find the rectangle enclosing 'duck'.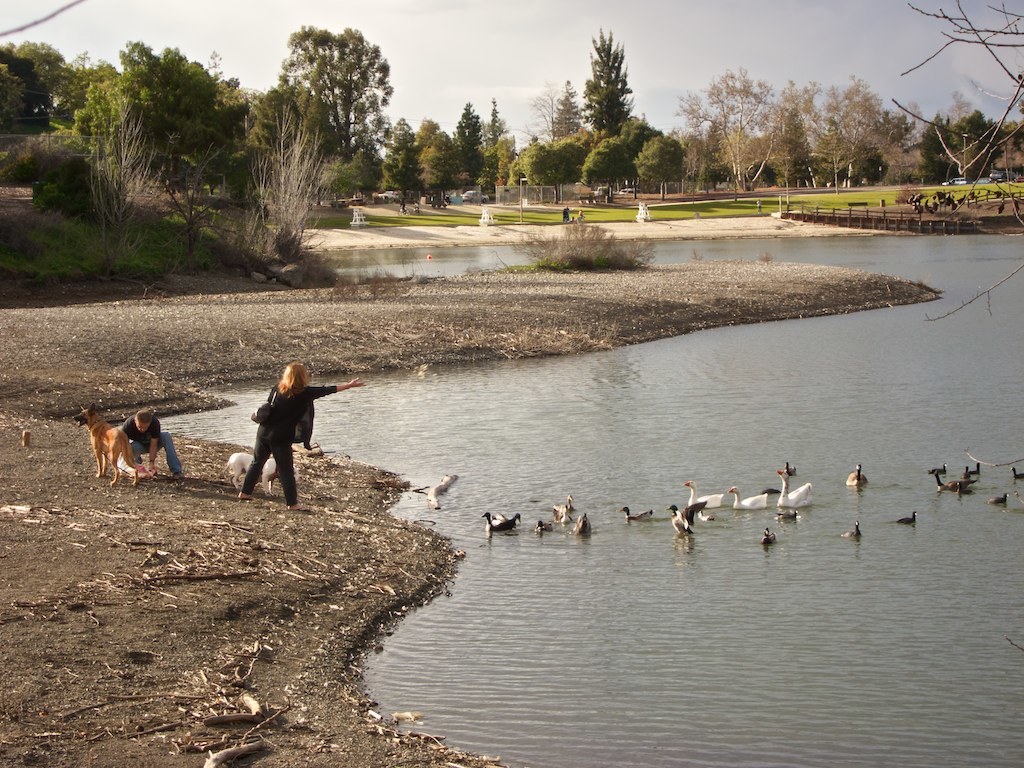
<box>899,509,921,533</box>.
